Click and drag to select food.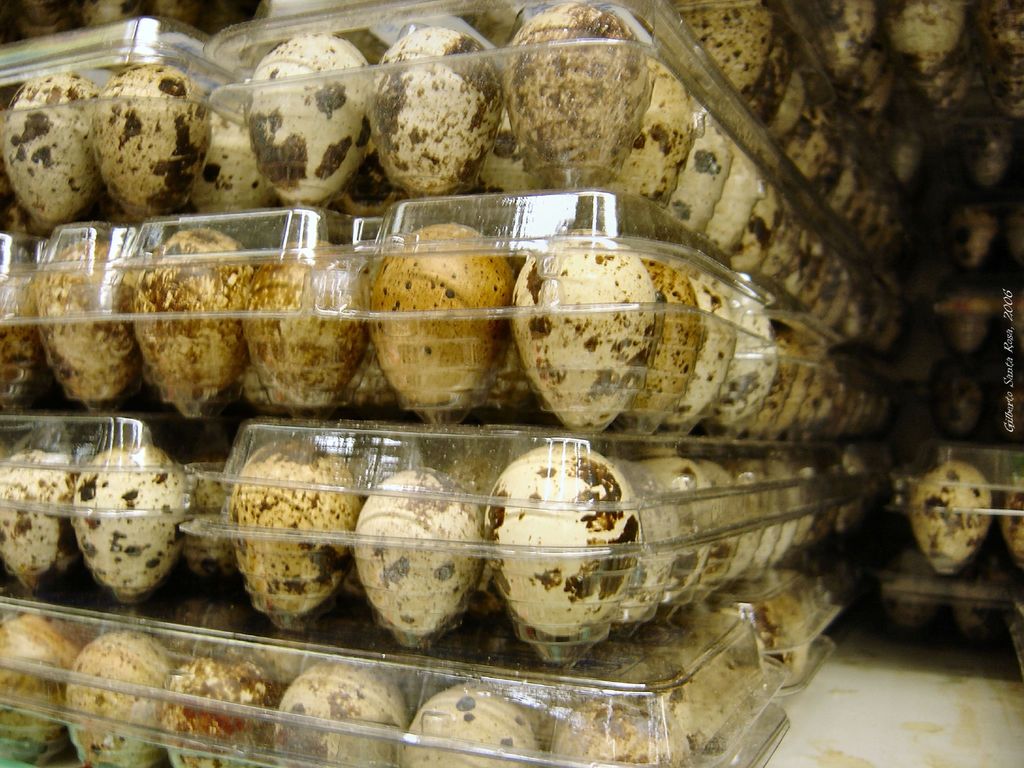
Selection: l=182, t=476, r=234, b=574.
